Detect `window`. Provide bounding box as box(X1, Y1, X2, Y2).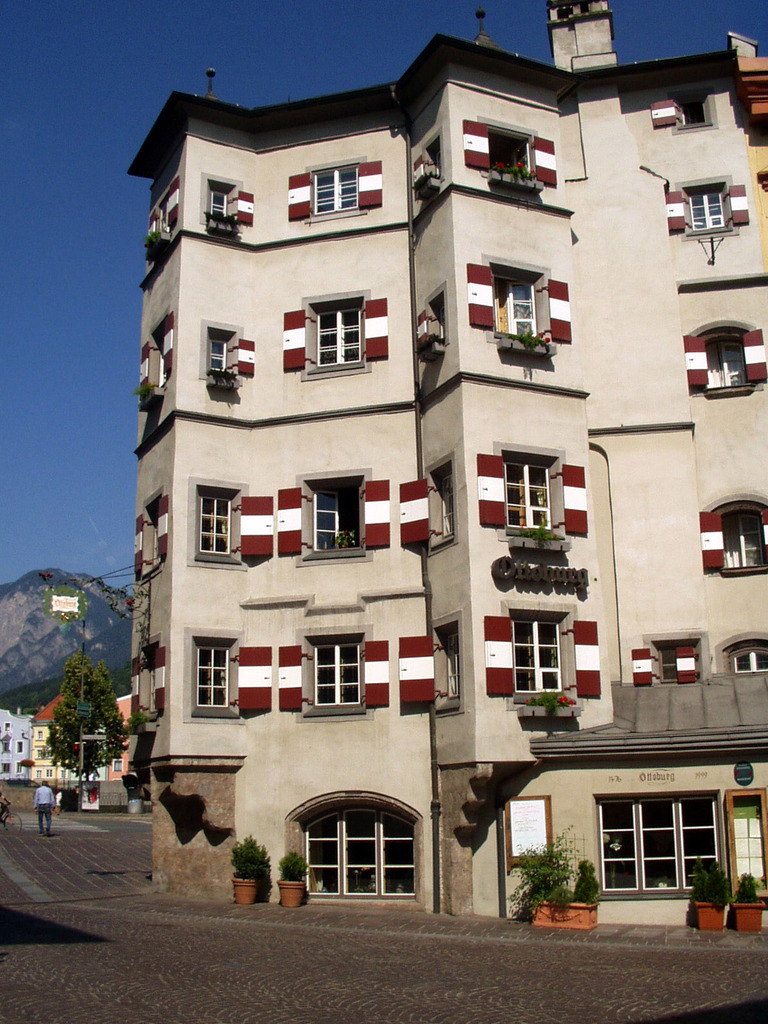
box(509, 609, 562, 690).
